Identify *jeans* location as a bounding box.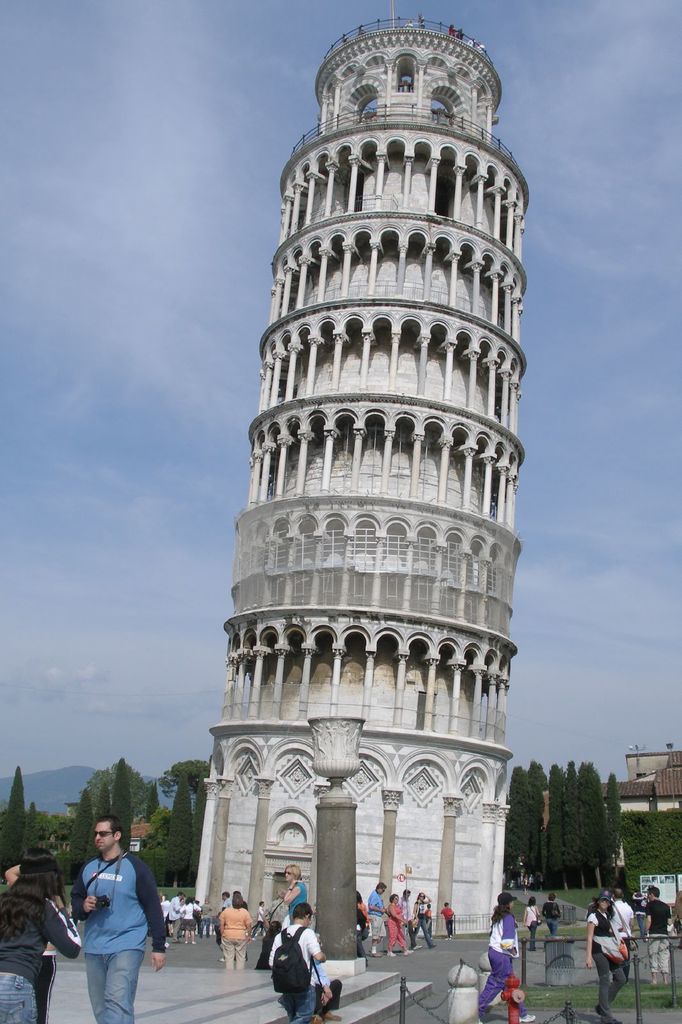
594 955 627 1018.
